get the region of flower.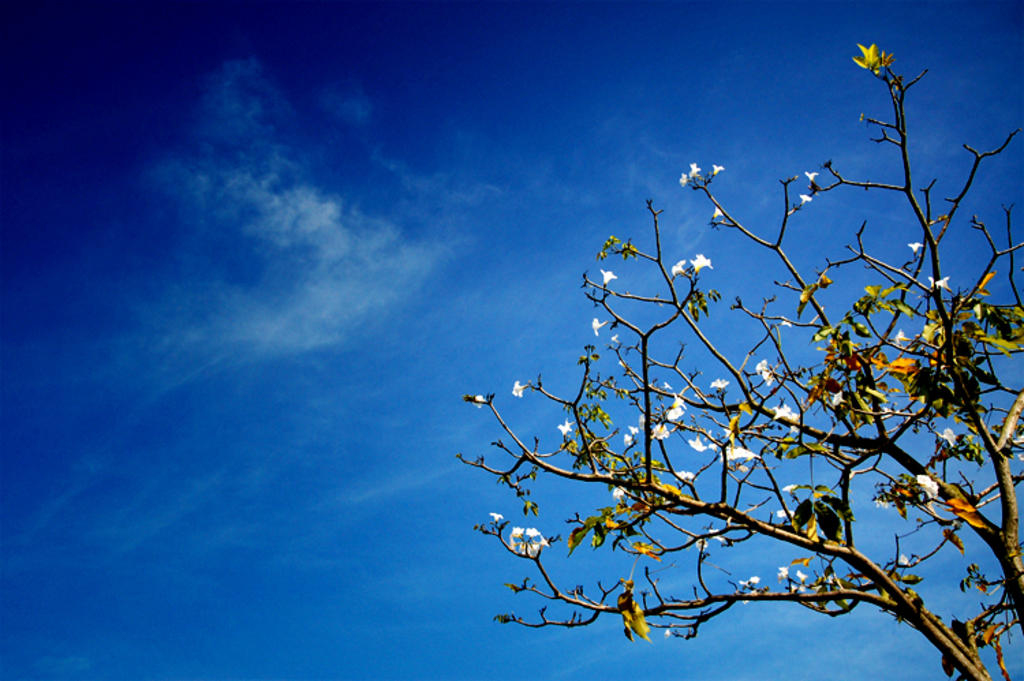
detection(874, 497, 892, 509).
